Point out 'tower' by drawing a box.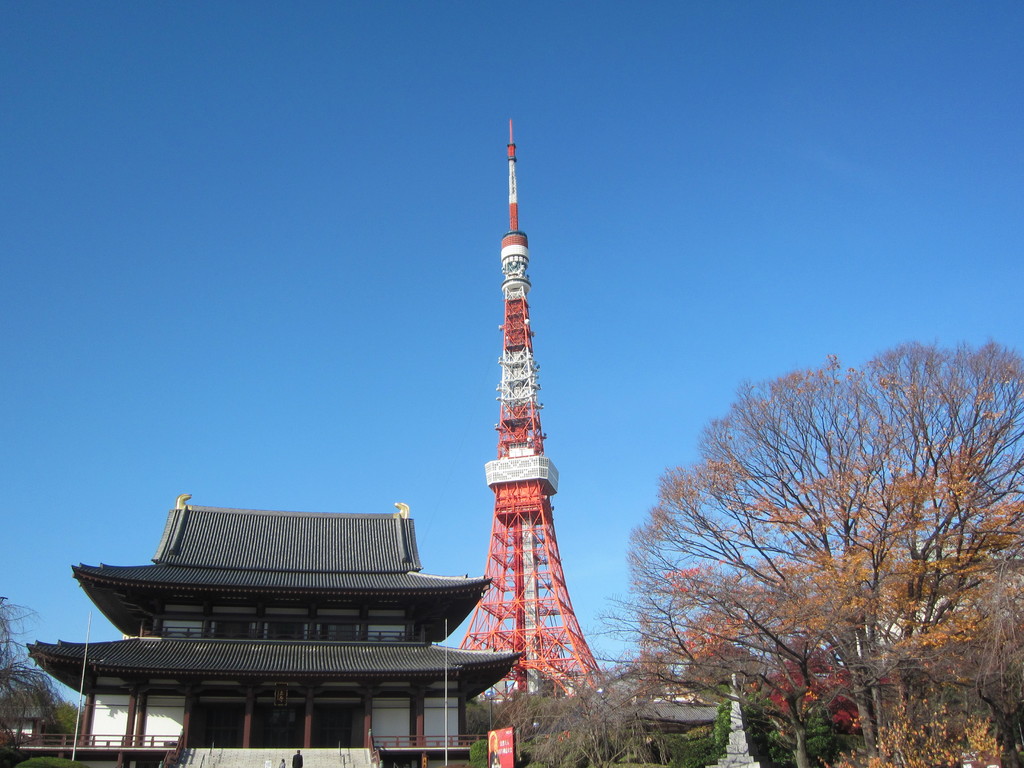
crop(466, 113, 642, 735).
